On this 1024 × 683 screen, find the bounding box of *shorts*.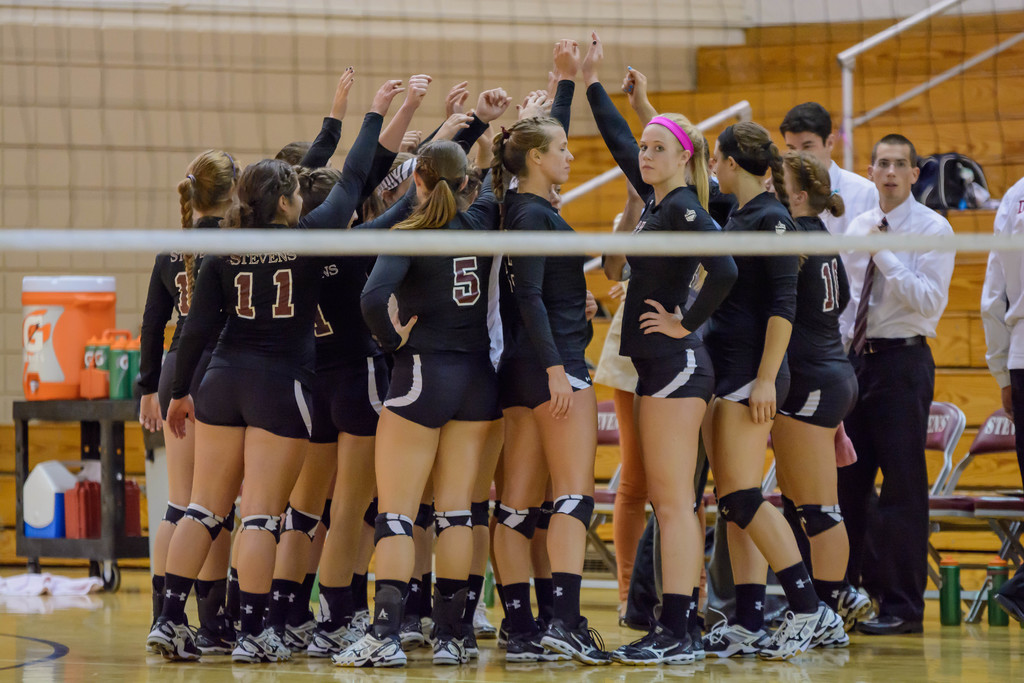
Bounding box: <box>195,352,315,436</box>.
